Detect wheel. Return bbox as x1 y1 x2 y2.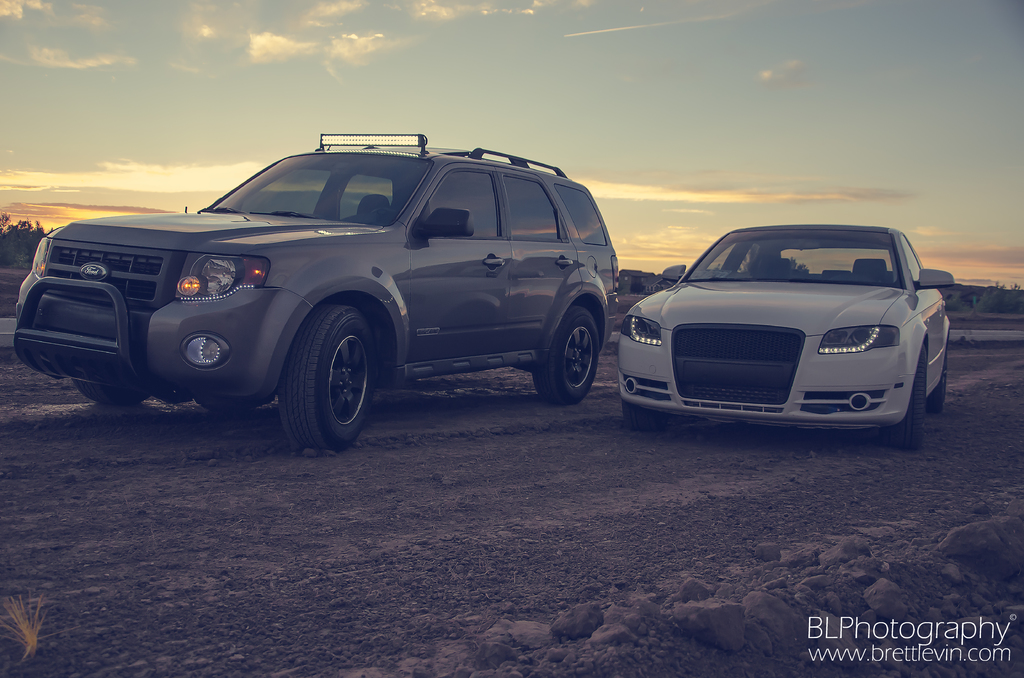
275 306 374 455.
